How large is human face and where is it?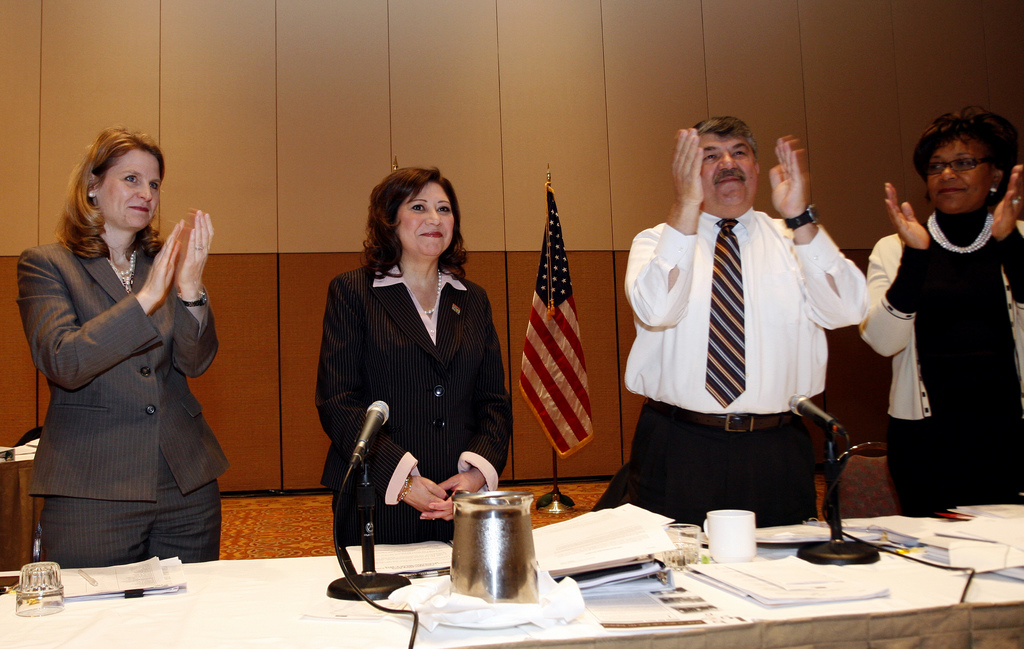
Bounding box: left=87, top=151, right=162, bottom=228.
